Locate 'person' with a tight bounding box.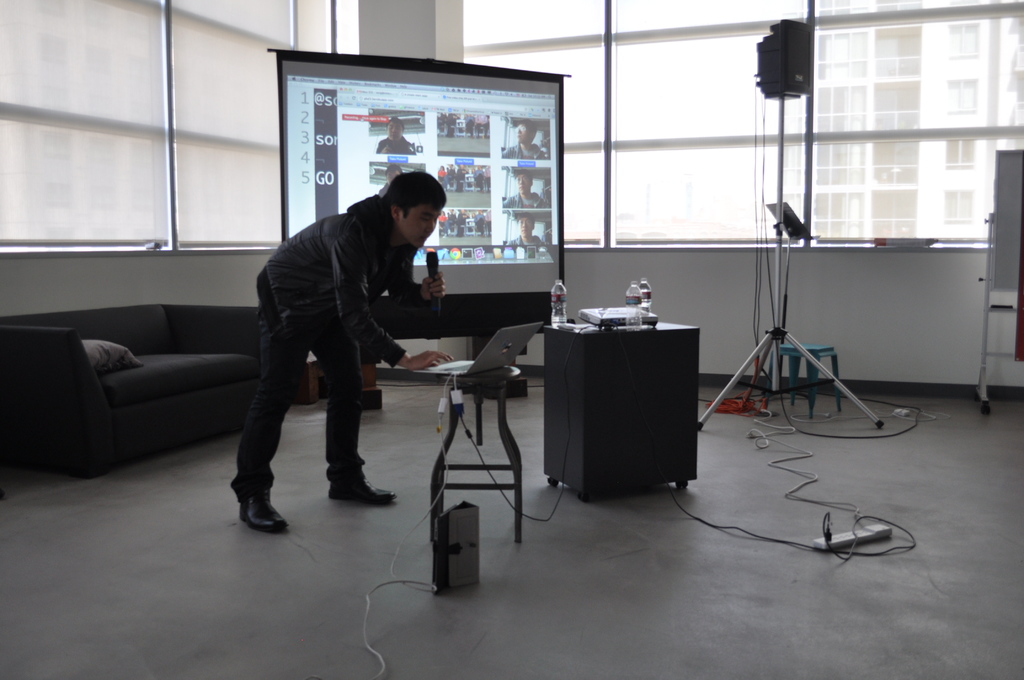
locate(228, 171, 456, 533).
